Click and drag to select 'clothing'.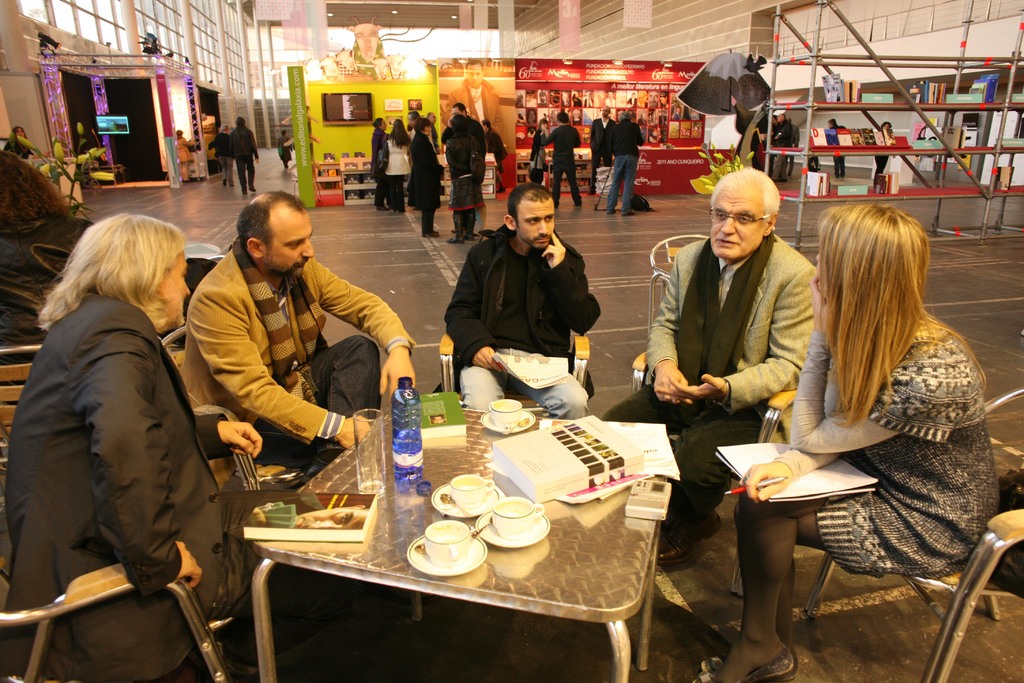
Selection: region(810, 310, 1012, 589).
